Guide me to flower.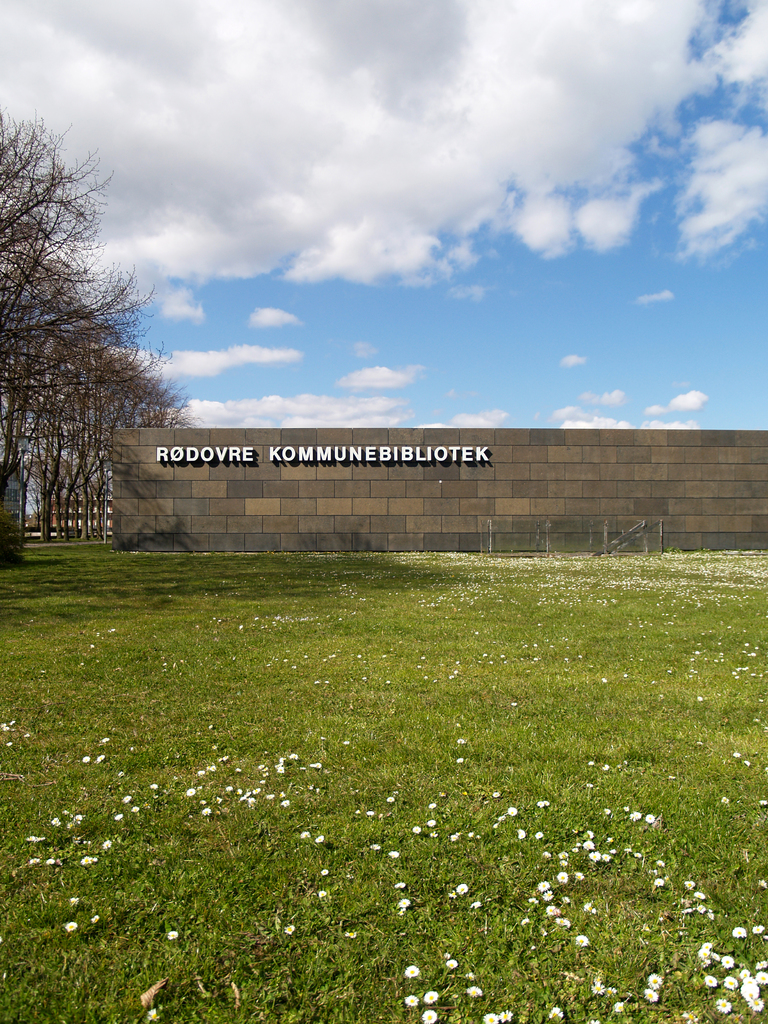
Guidance: pyautogui.locateOnScreen(97, 736, 111, 743).
